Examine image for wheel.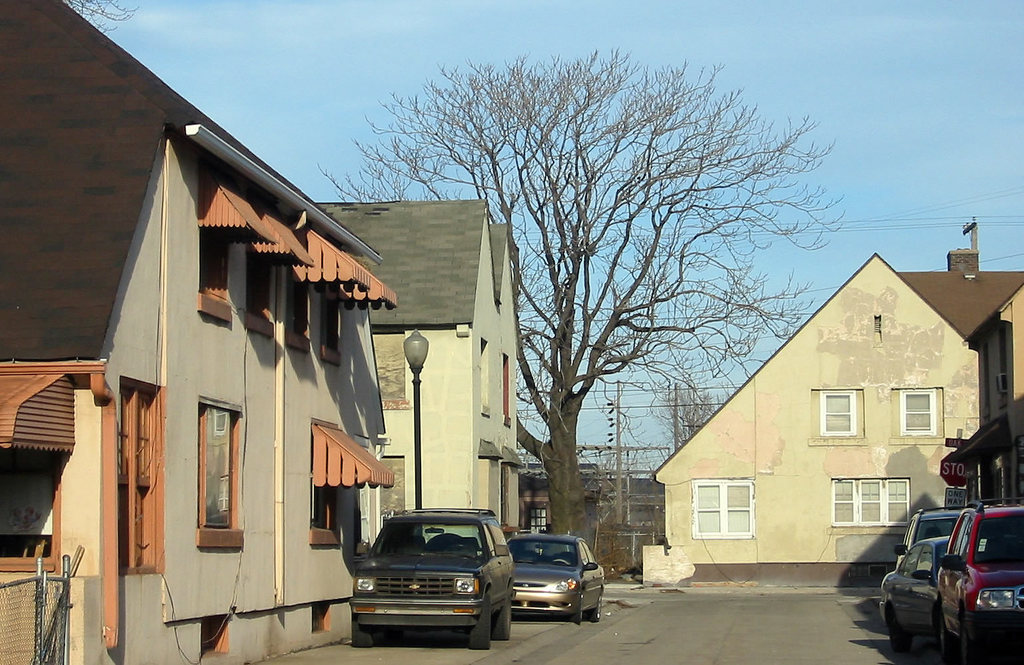
Examination result: 888/611/912/650.
